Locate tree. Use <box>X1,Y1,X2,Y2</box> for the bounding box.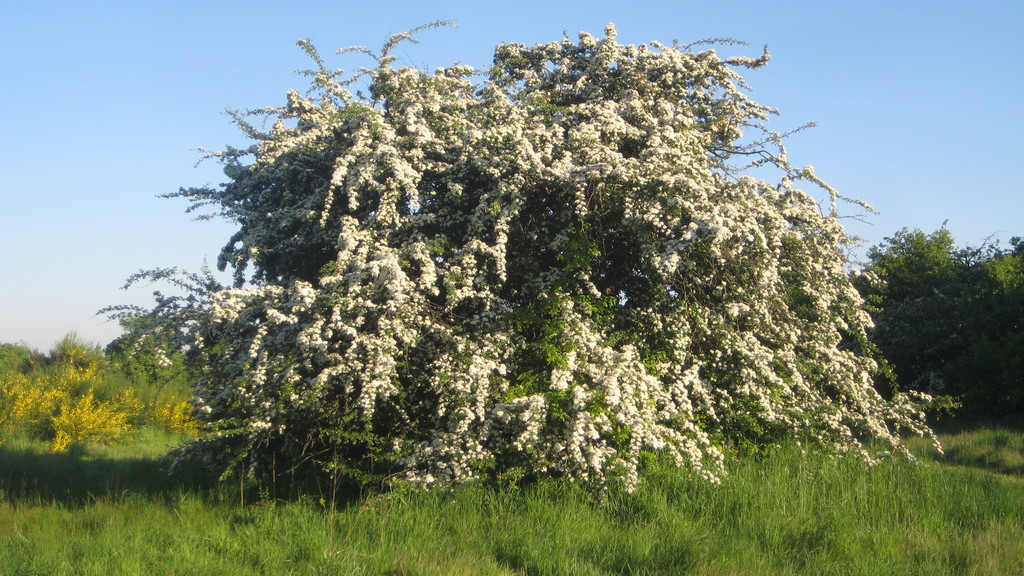
<box>115,6,952,498</box>.
